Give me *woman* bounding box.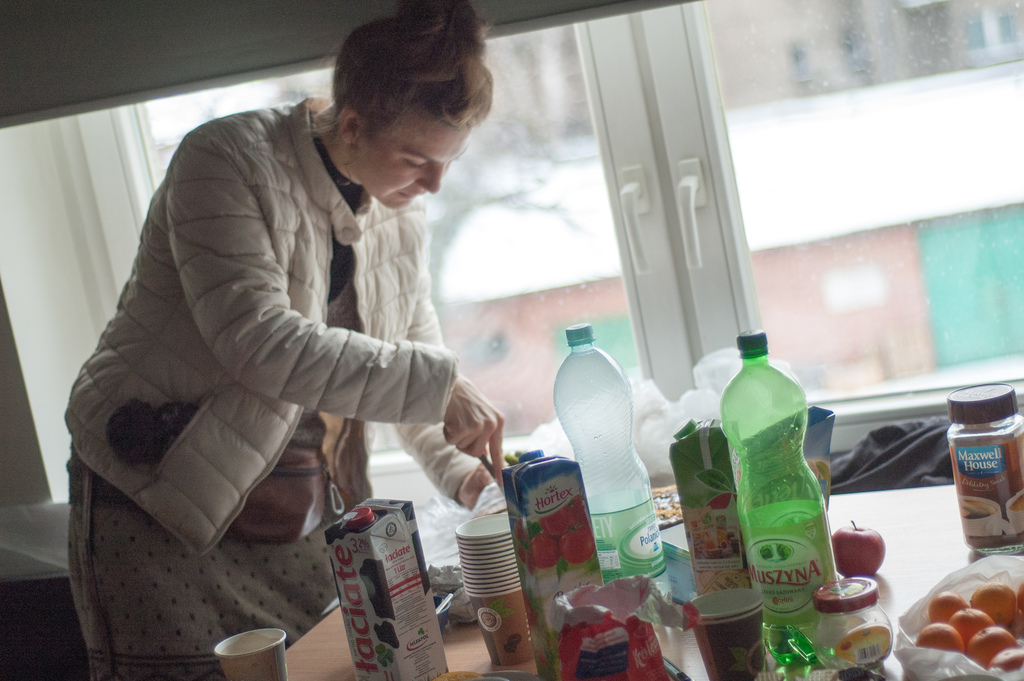
[19, 40, 513, 650].
